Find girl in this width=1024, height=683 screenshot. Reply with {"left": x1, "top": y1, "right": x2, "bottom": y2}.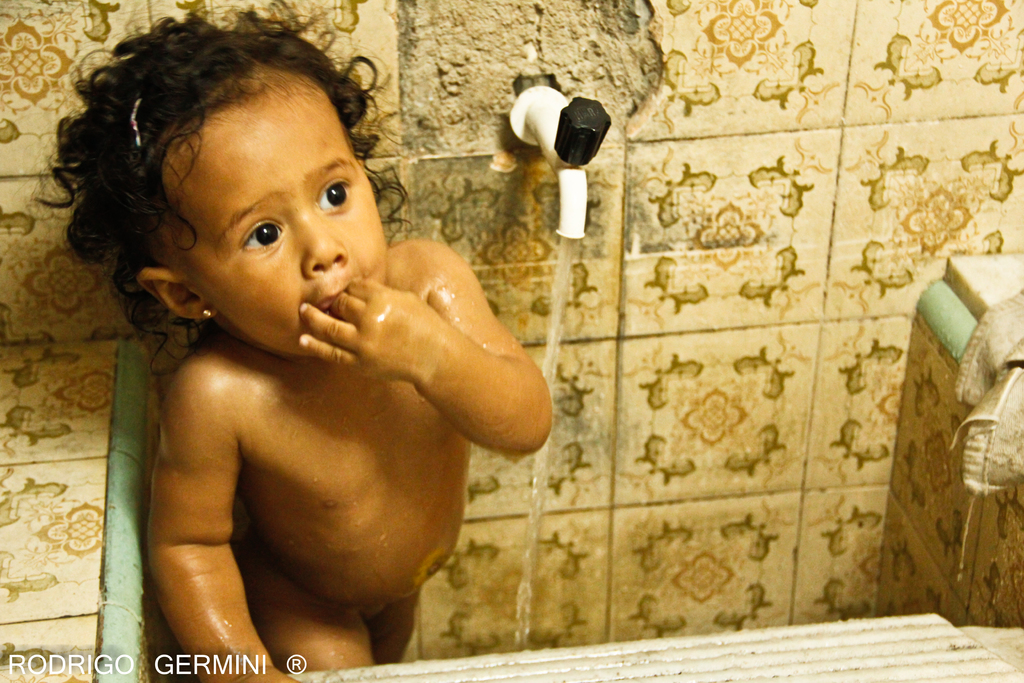
{"left": 30, "top": 0, "right": 547, "bottom": 682}.
